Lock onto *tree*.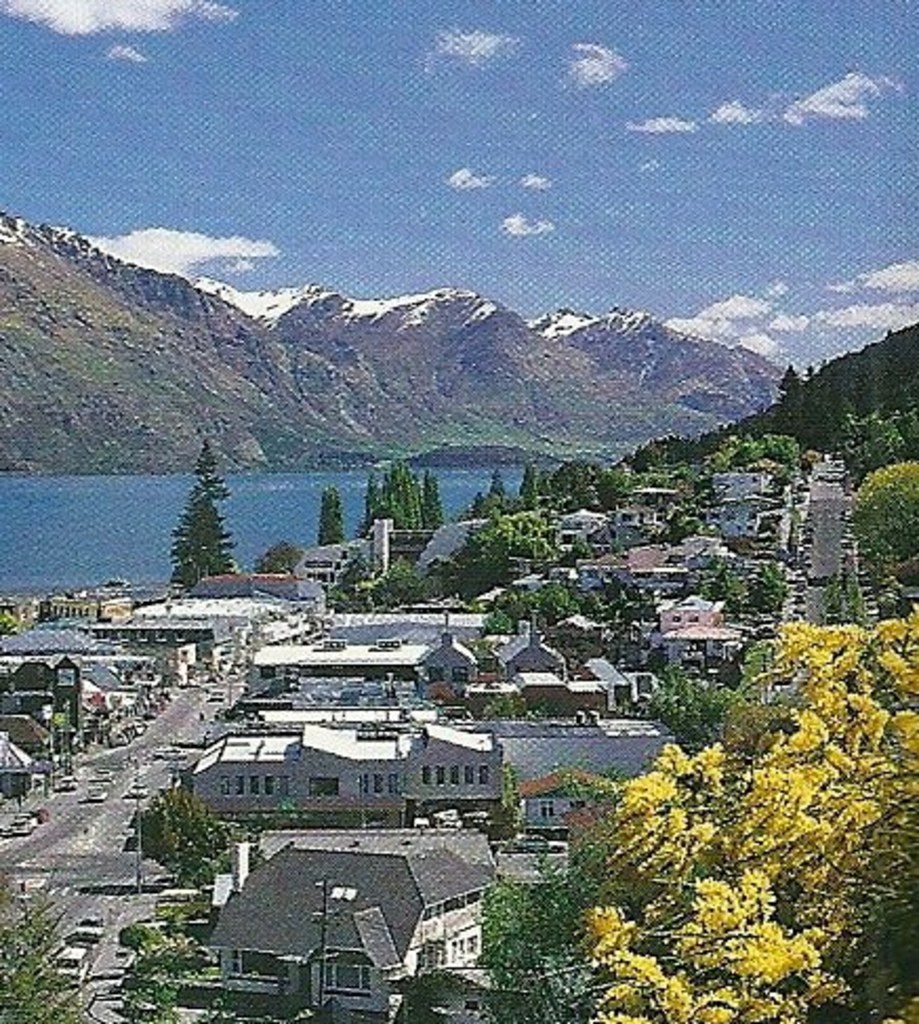
Locked: box=[358, 465, 442, 538].
